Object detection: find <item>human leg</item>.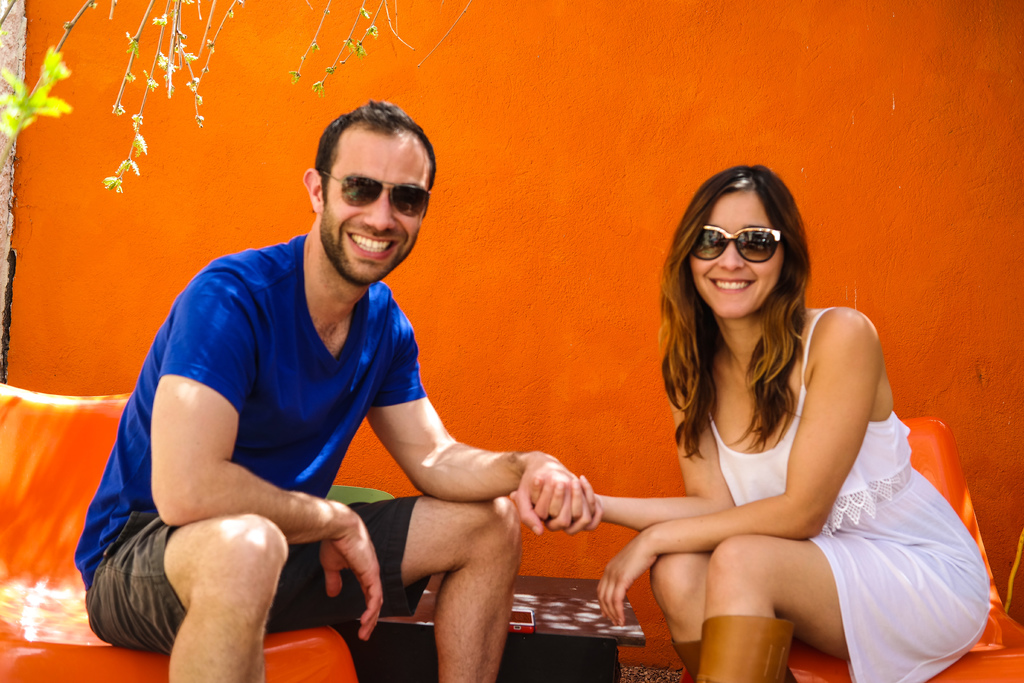
detection(269, 493, 520, 682).
